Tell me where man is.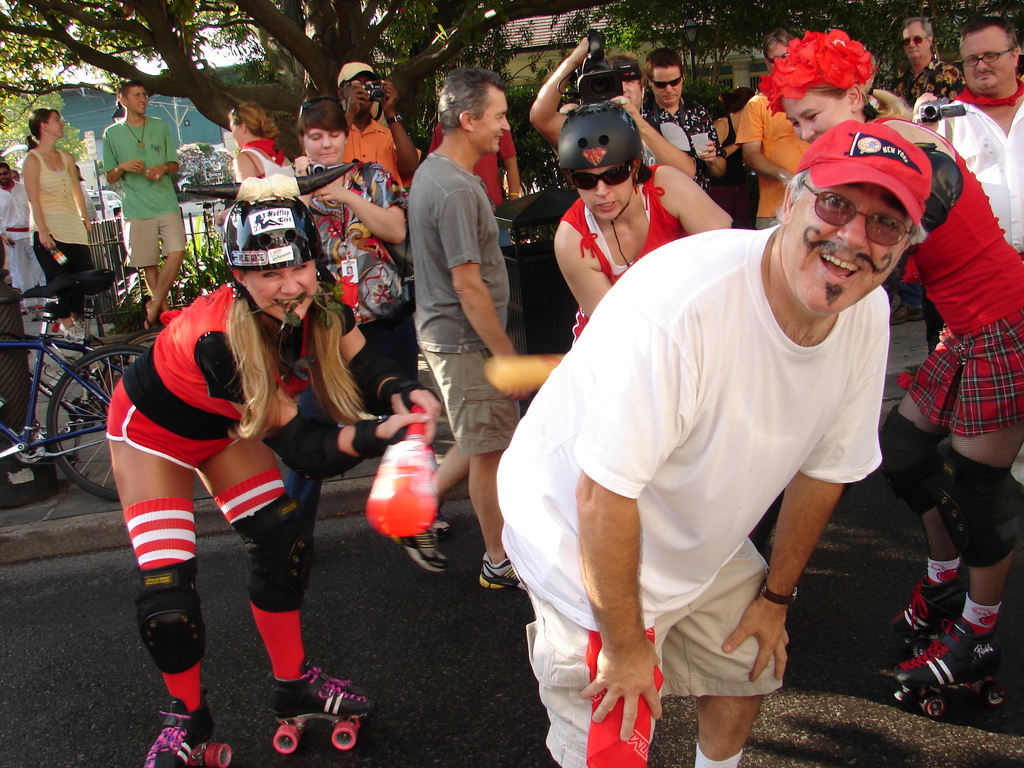
man is at [738,47,829,221].
